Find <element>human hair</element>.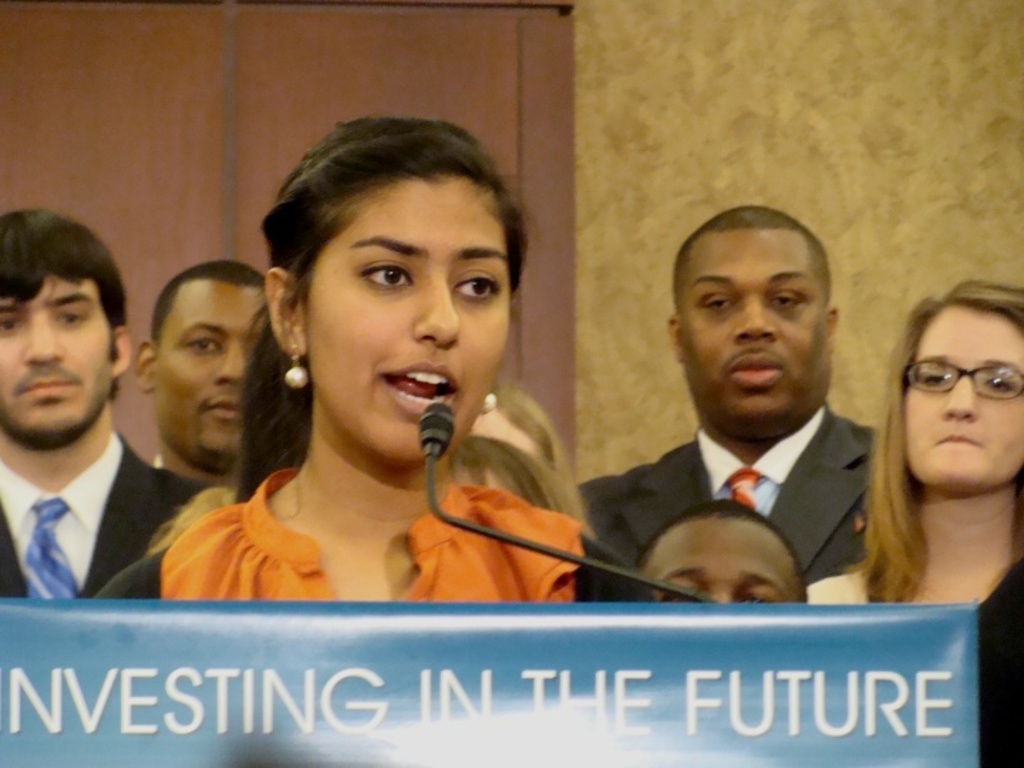
select_region(846, 274, 1023, 612).
